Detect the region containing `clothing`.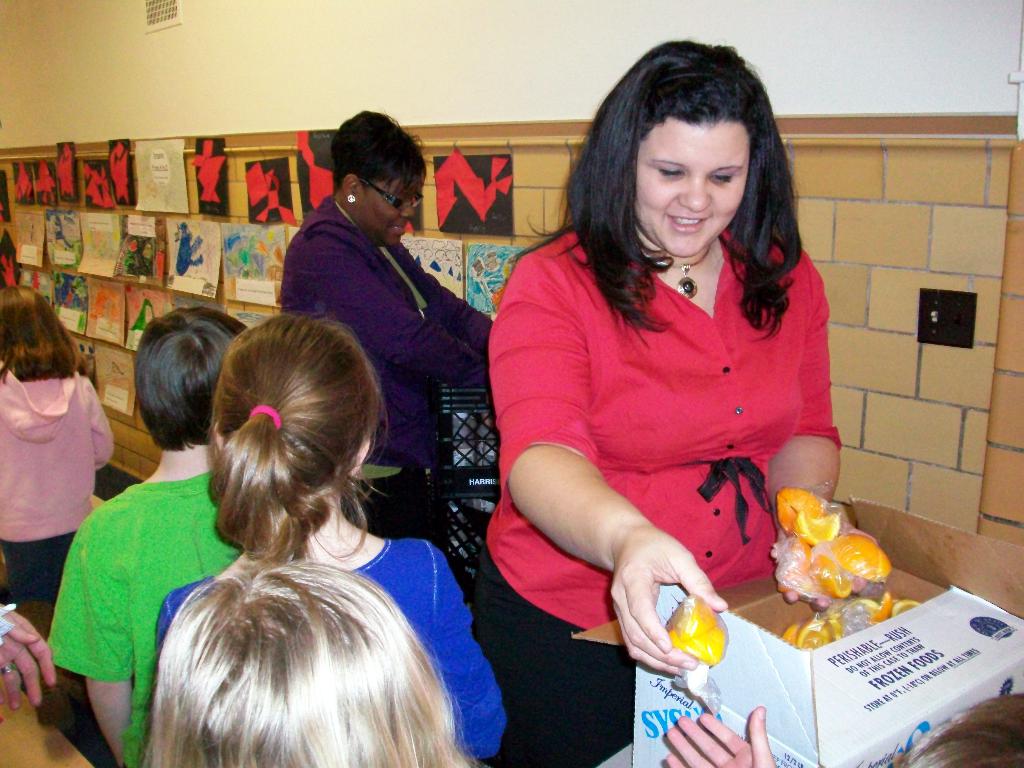
{"x1": 37, "y1": 467, "x2": 251, "y2": 765}.
